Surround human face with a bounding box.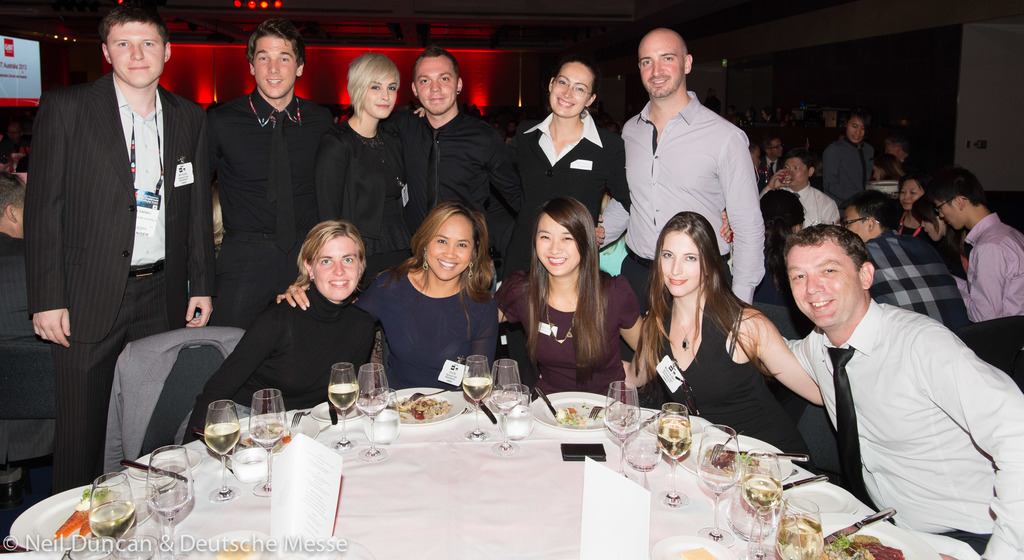
locate(661, 230, 703, 297).
